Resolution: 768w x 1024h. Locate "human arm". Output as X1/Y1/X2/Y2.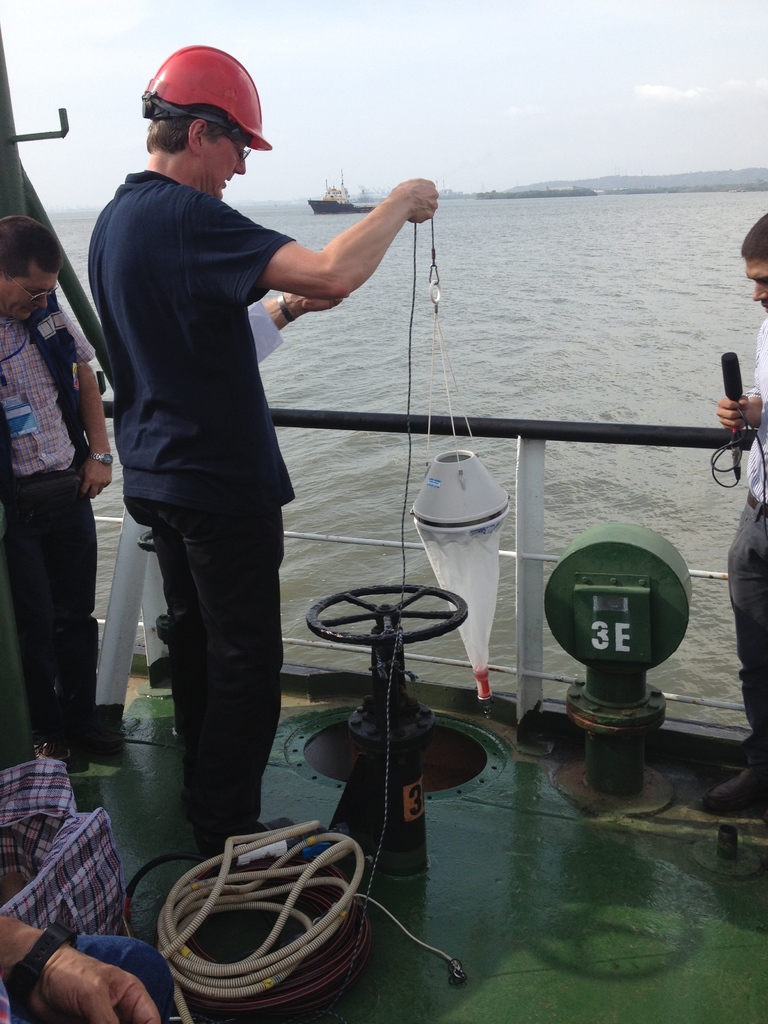
247/291/338/359.
